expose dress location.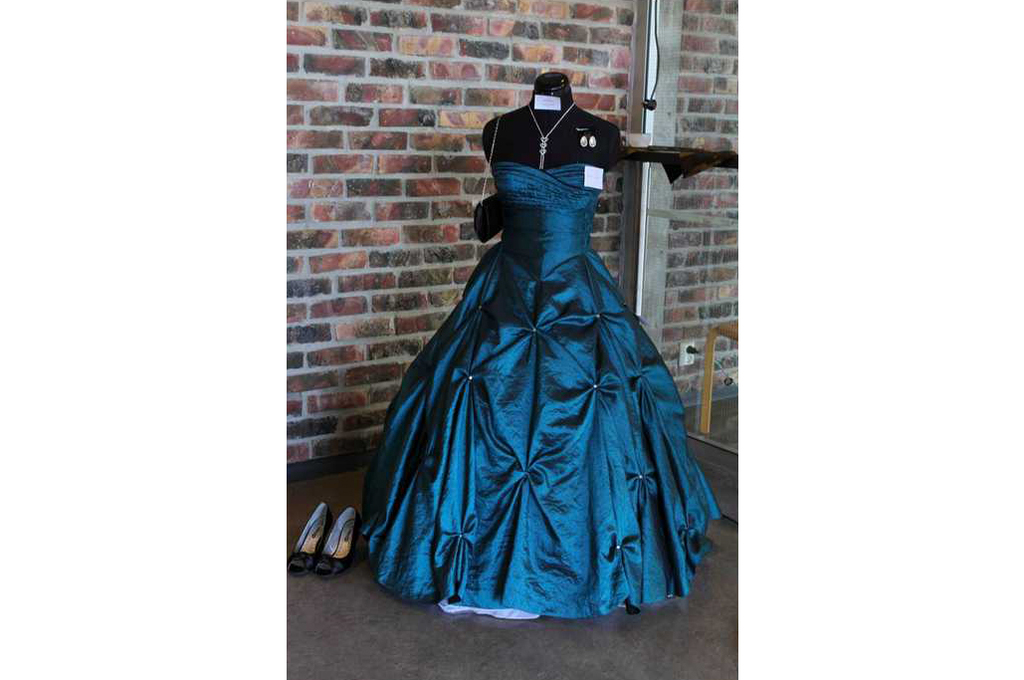
Exposed at left=357, top=161, right=718, bottom=618.
